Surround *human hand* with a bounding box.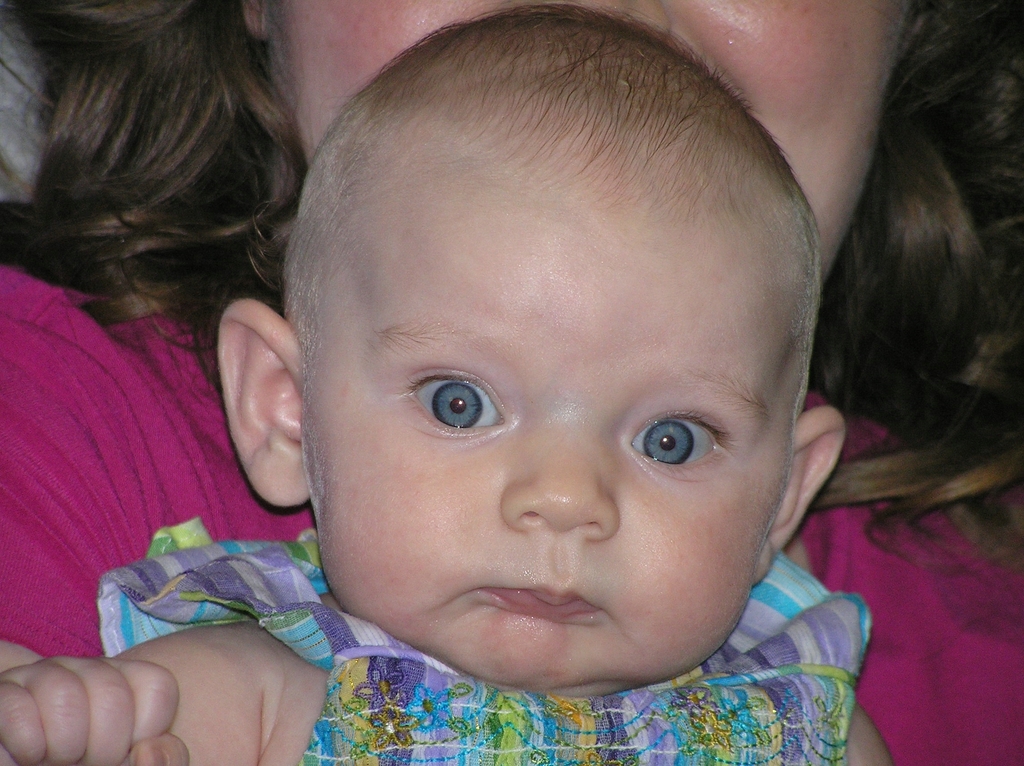
select_region(0, 619, 210, 765).
